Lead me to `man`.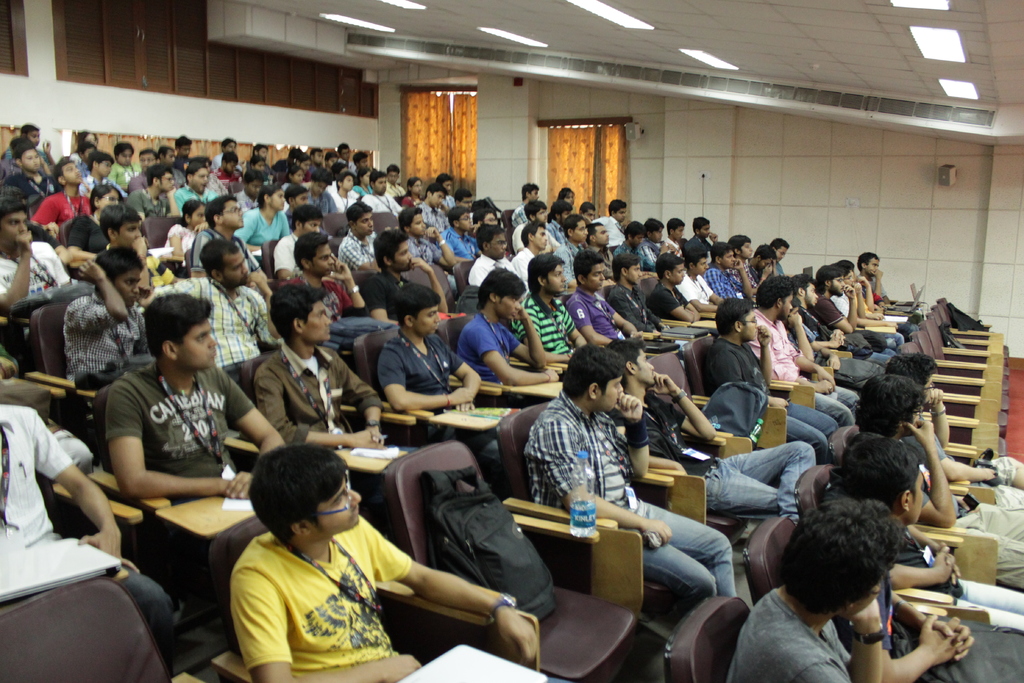
Lead to BBox(647, 249, 698, 327).
